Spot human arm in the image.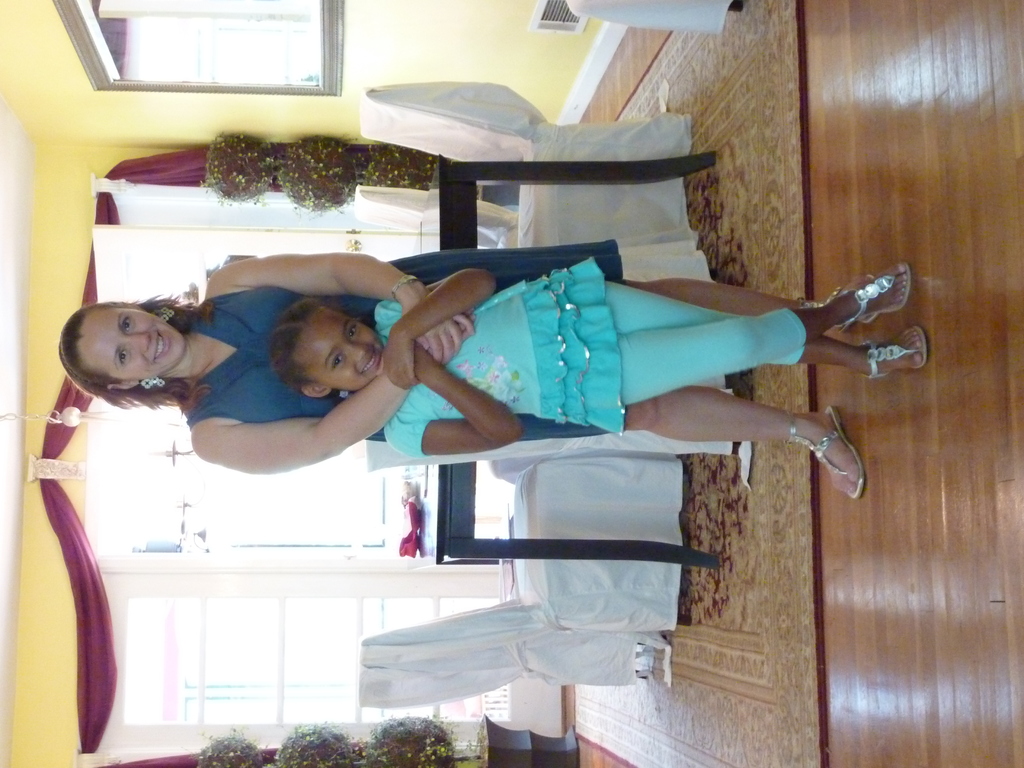
human arm found at [x1=202, y1=248, x2=479, y2=365].
